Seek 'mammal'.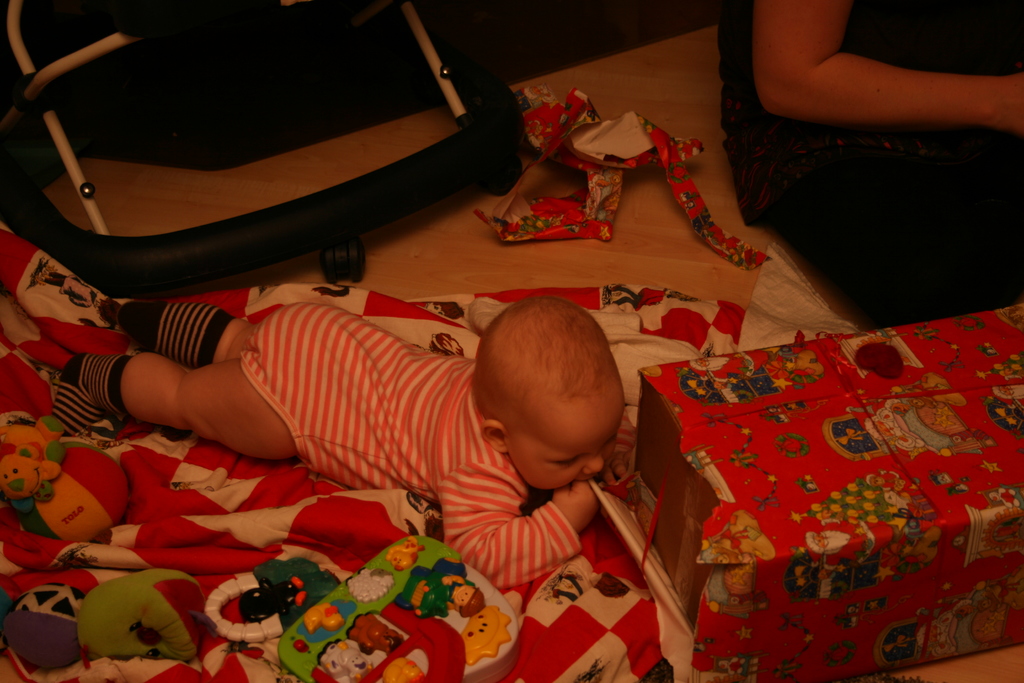
<box>710,0,1023,336</box>.
